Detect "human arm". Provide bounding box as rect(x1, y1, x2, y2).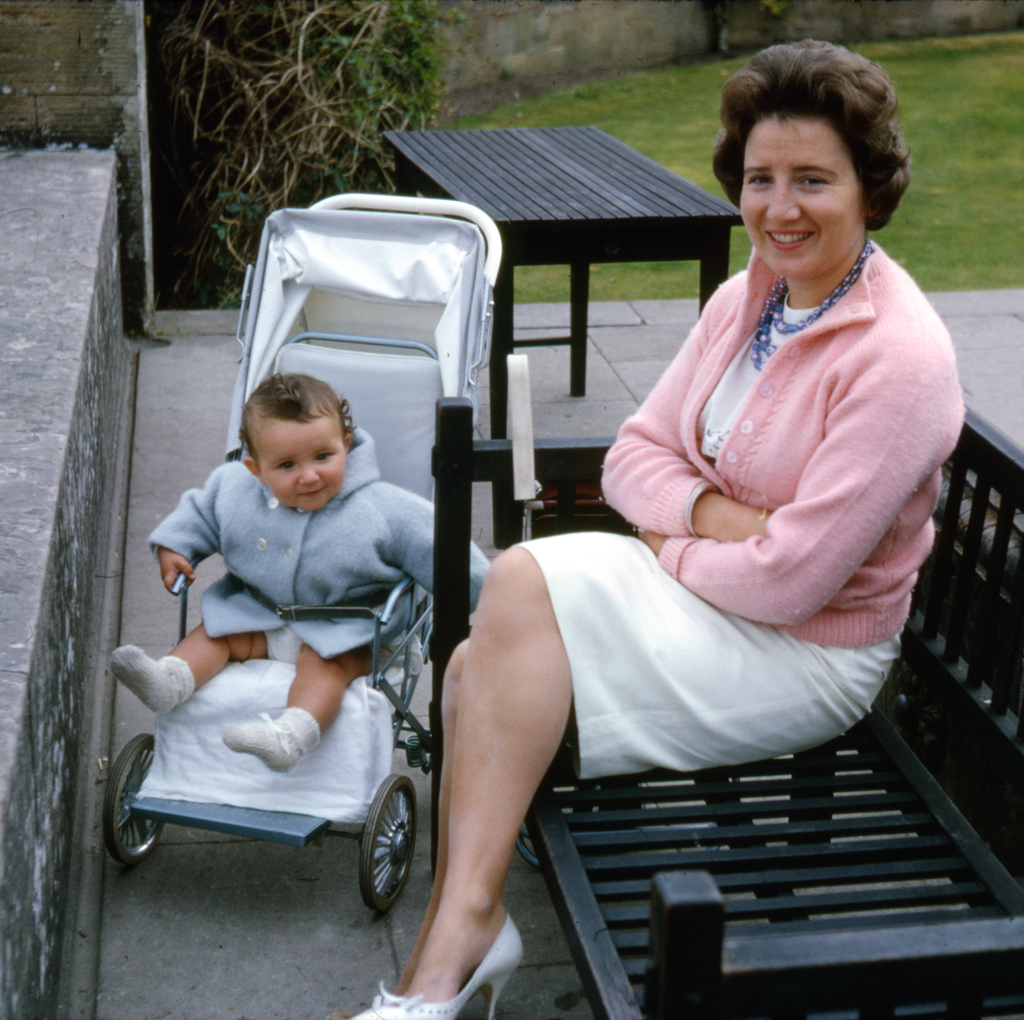
rect(157, 453, 237, 599).
